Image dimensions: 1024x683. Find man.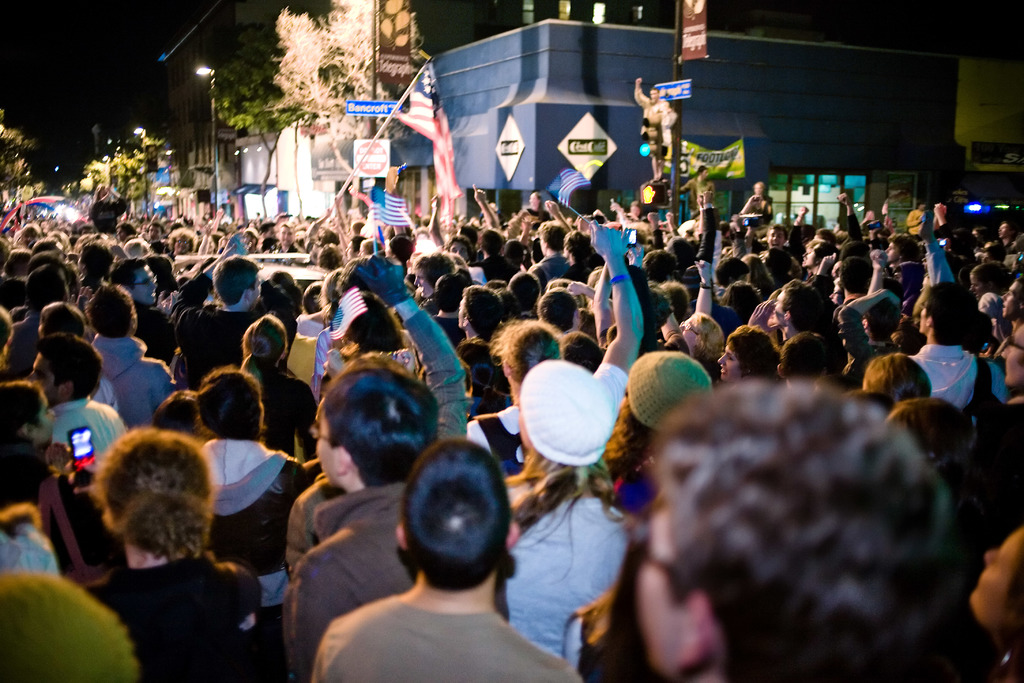
[18, 336, 125, 463].
